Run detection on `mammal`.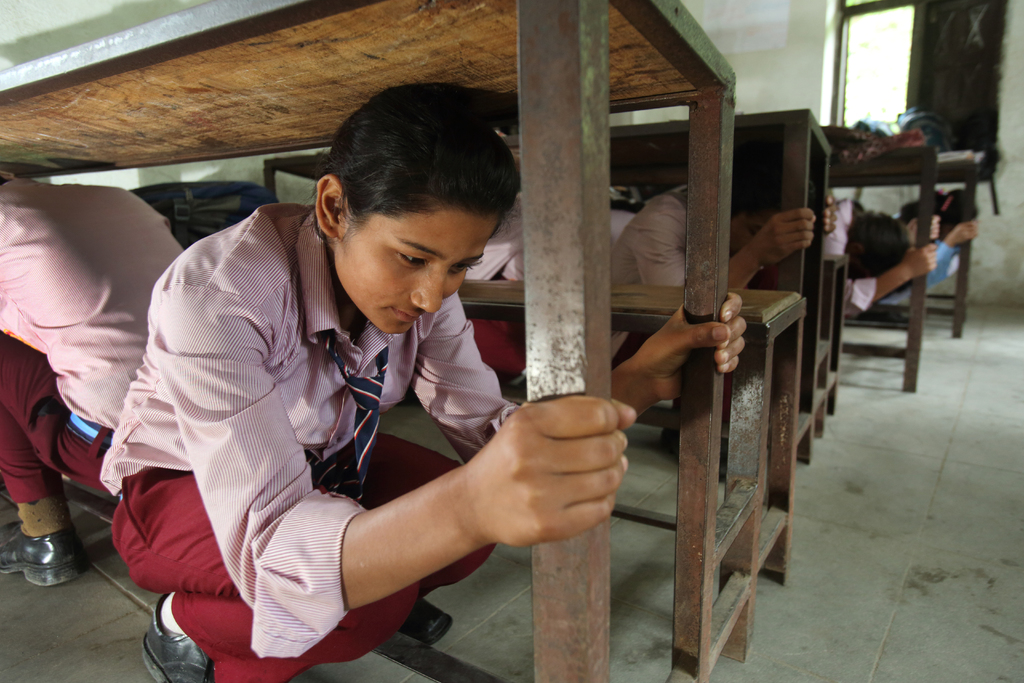
Result: <box>460,176,536,389</box>.
